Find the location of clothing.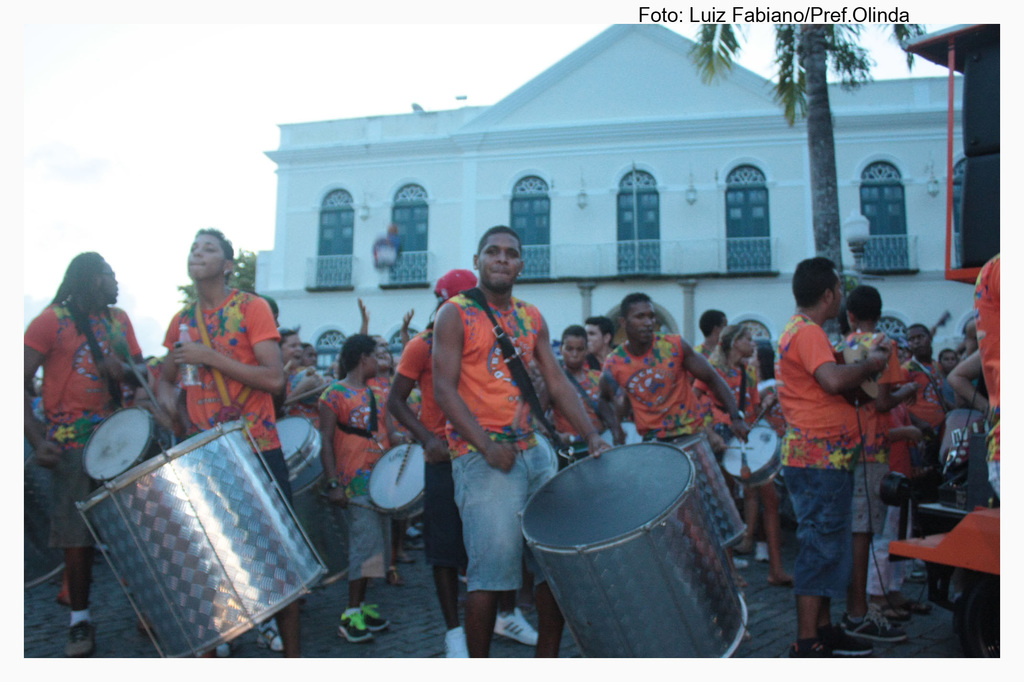
Location: x1=889, y1=347, x2=950, y2=438.
